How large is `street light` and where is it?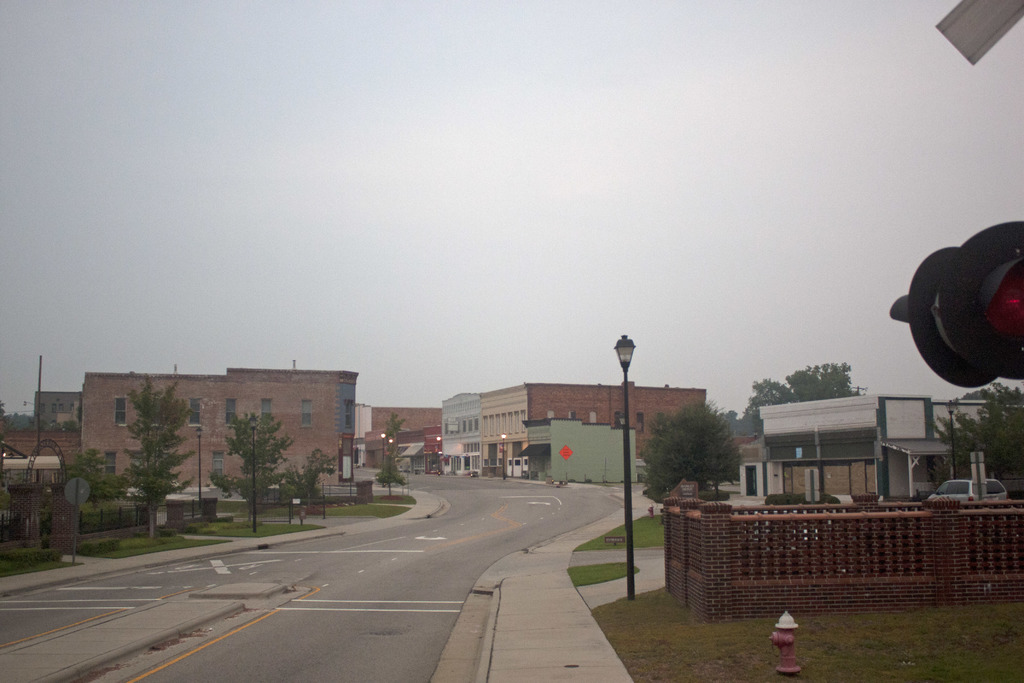
Bounding box: <bbox>436, 439, 445, 475</bbox>.
